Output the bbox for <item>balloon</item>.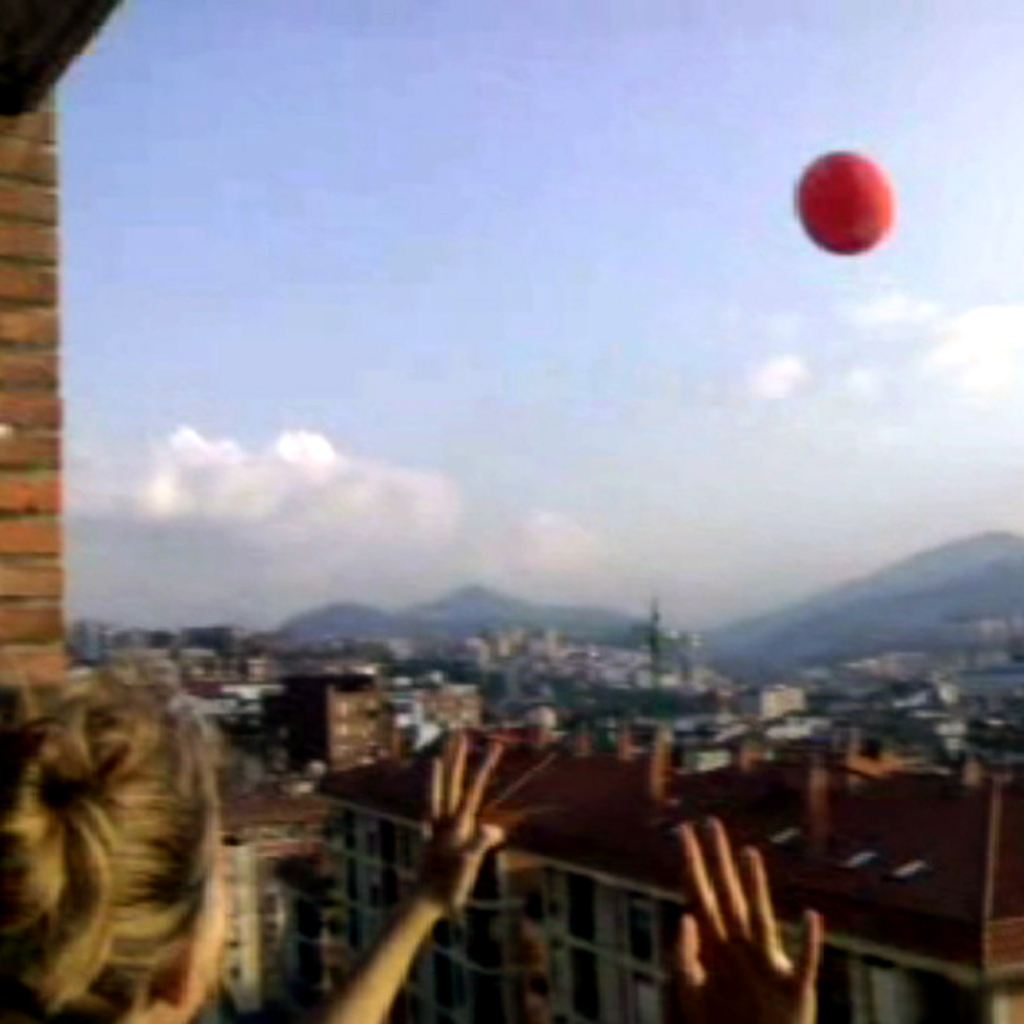
x1=793 y1=148 x2=896 y2=255.
